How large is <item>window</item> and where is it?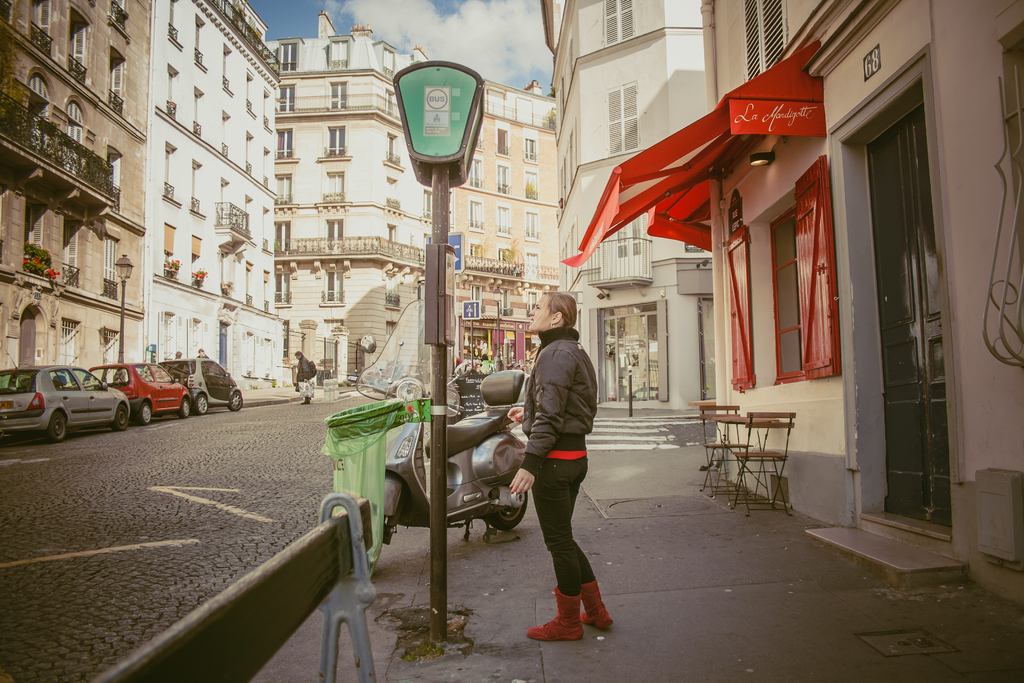
Bounding box: select_region(161, 308, 179, 360).
